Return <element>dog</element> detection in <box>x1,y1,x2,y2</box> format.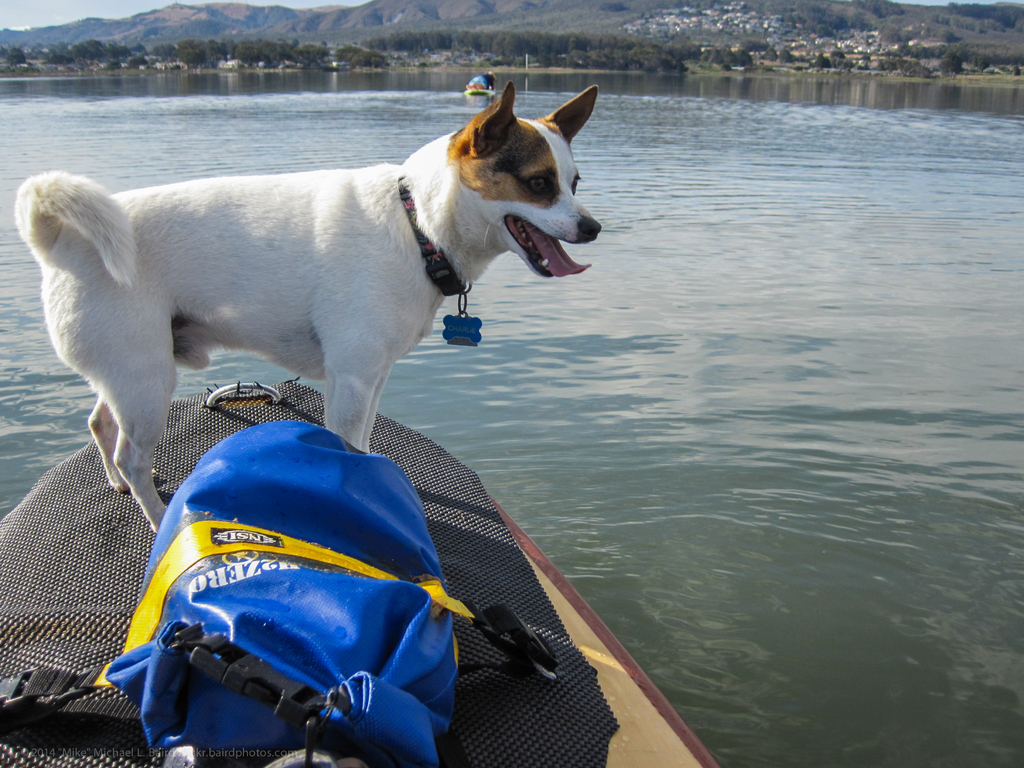
<box>12,82,602,538</box>.
